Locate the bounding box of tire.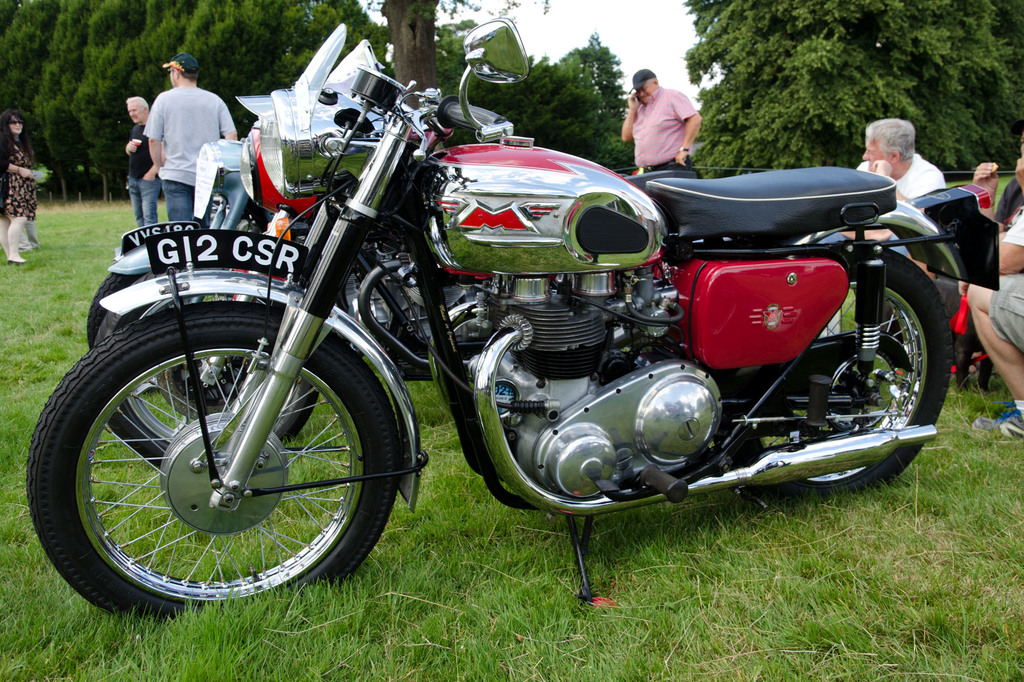
Bounding box: detection(35, 287, 409, 619).
